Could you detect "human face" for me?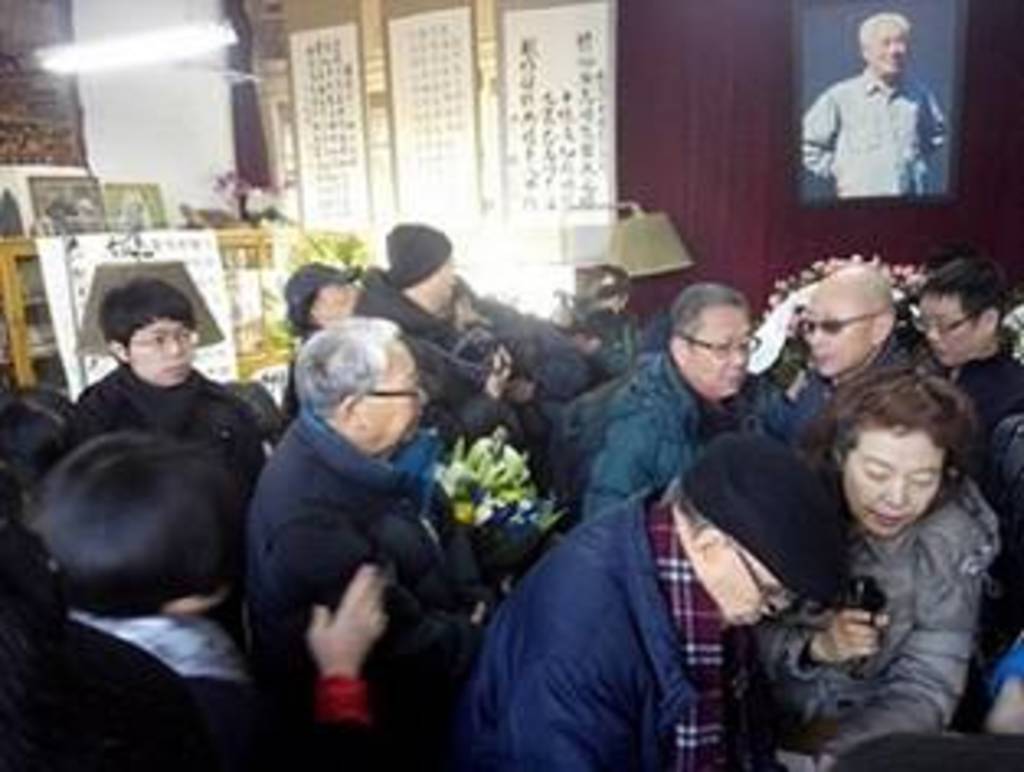
Detection result: rect(363, 347, 432, 448).
